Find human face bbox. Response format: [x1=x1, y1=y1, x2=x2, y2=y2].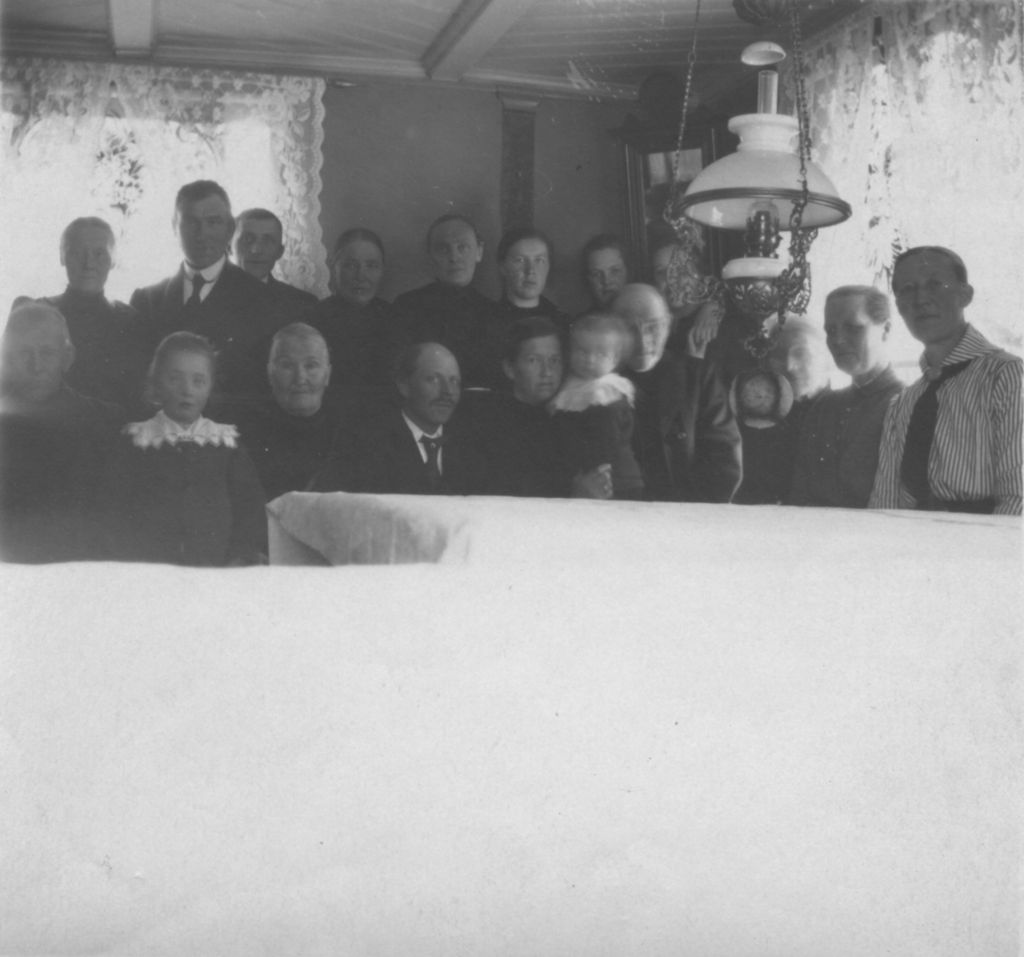
[x1=614, y1=295, x2=670, y2=366].
